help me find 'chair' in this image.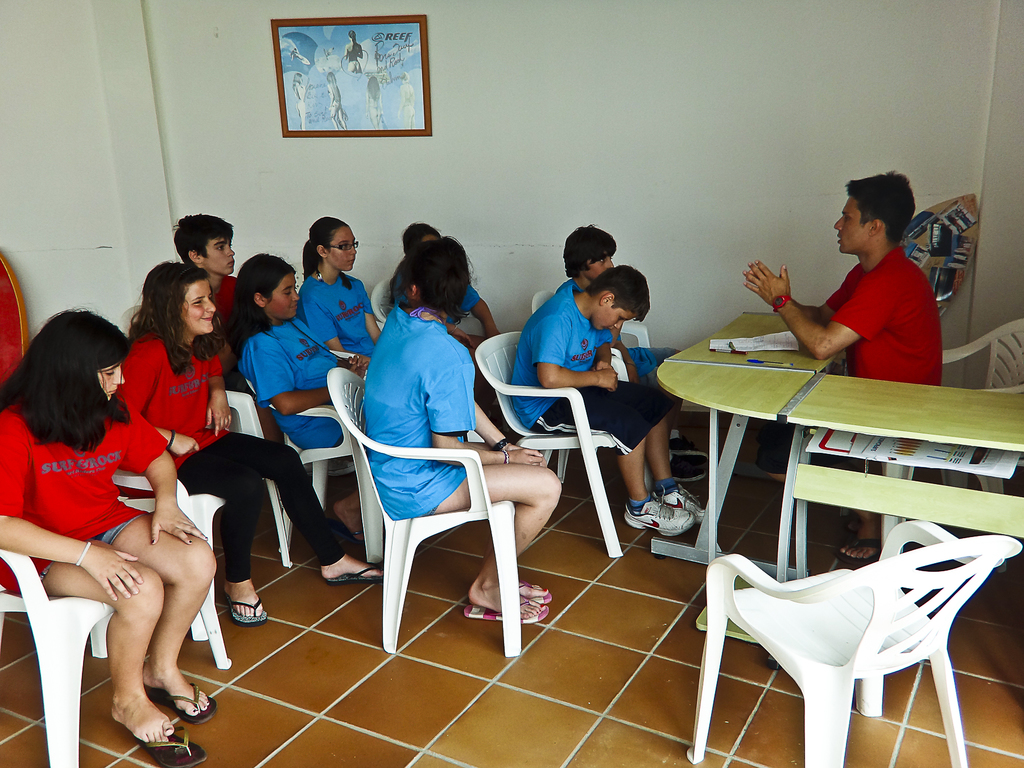
Found it: crop(0, 470, 230, 767).
